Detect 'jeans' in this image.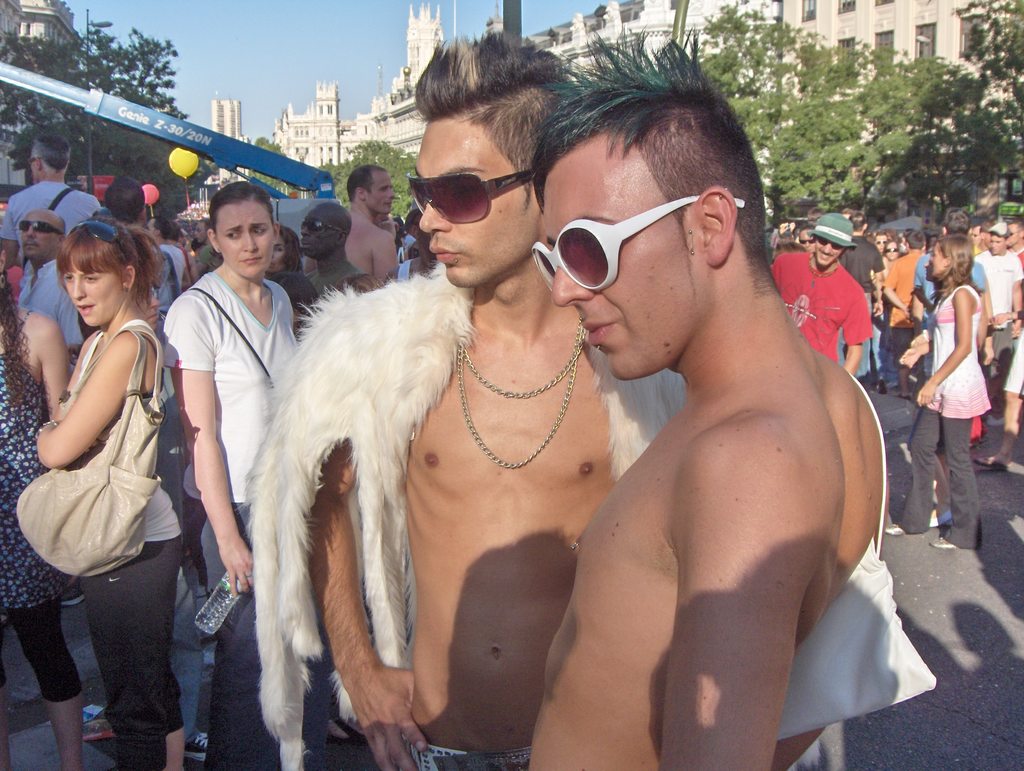
Detection: (x1=404, y1=745, x2=518, y2=770).
